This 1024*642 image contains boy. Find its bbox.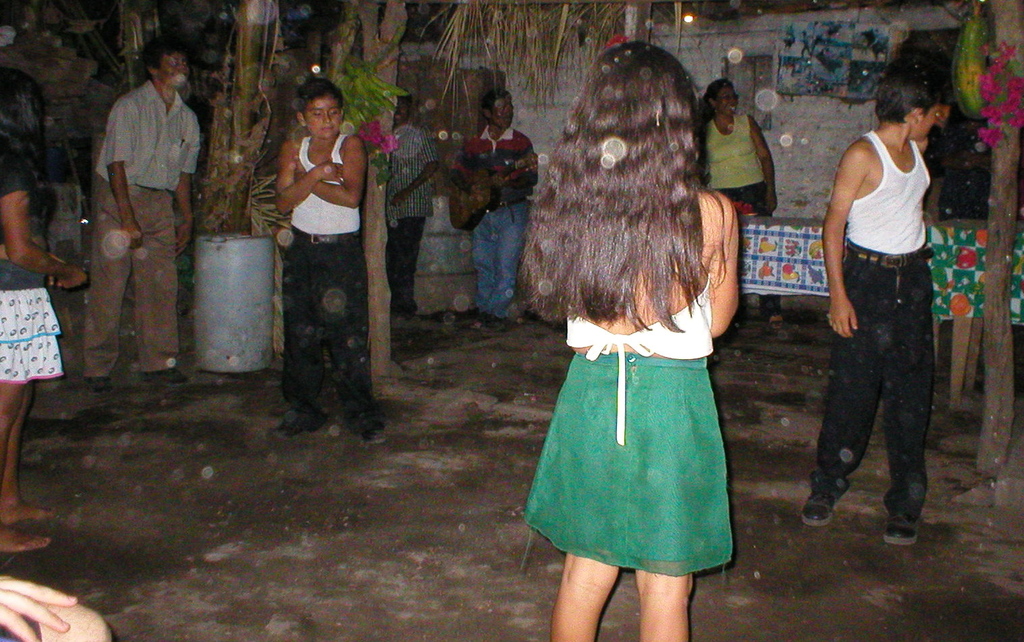
(277, 77, 387, 442).
